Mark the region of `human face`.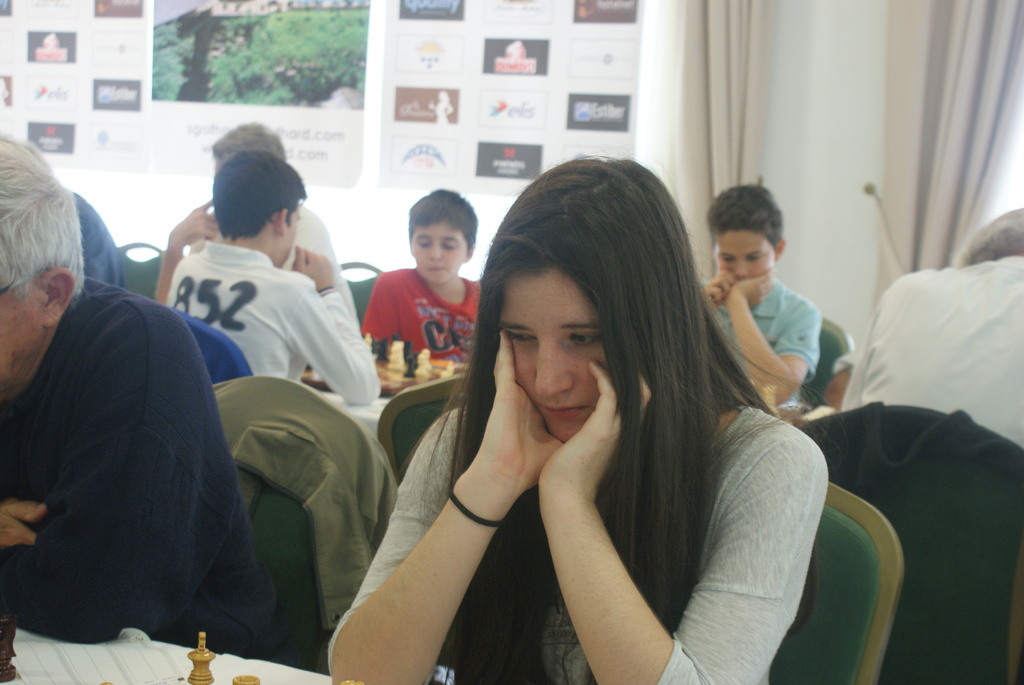
Region: [x1=713, y1=228, x2=776, y2=281].
